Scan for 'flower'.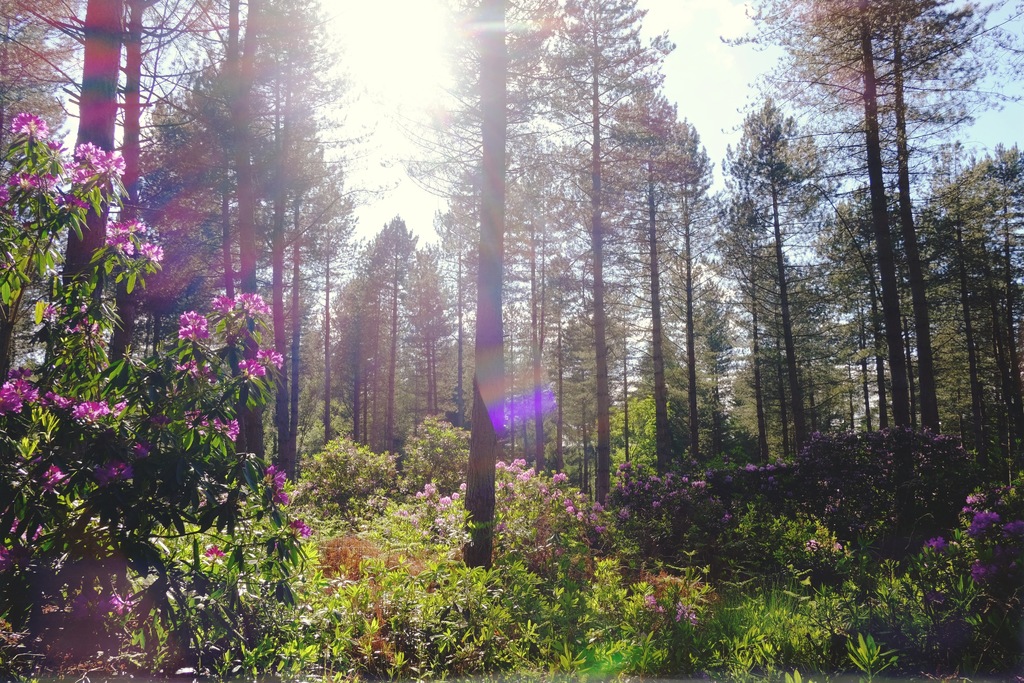
Scan result: left=290, top=517, right=312, bottom=538.
